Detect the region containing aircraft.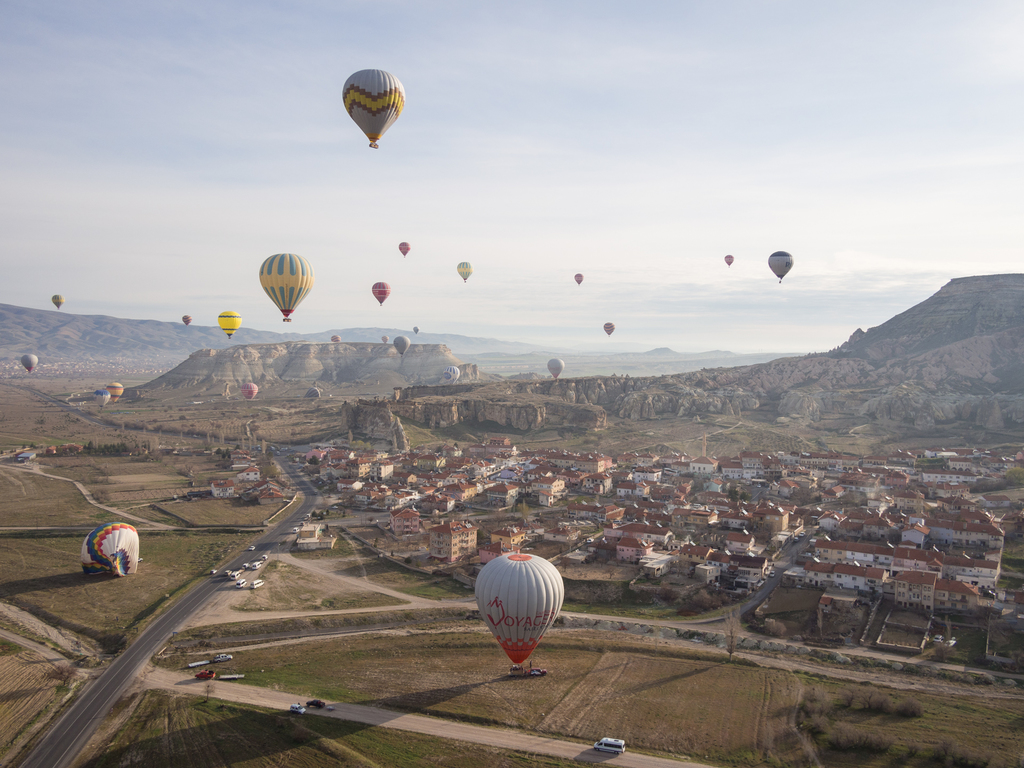
left=573, top=273, right=584, bottom=285.
